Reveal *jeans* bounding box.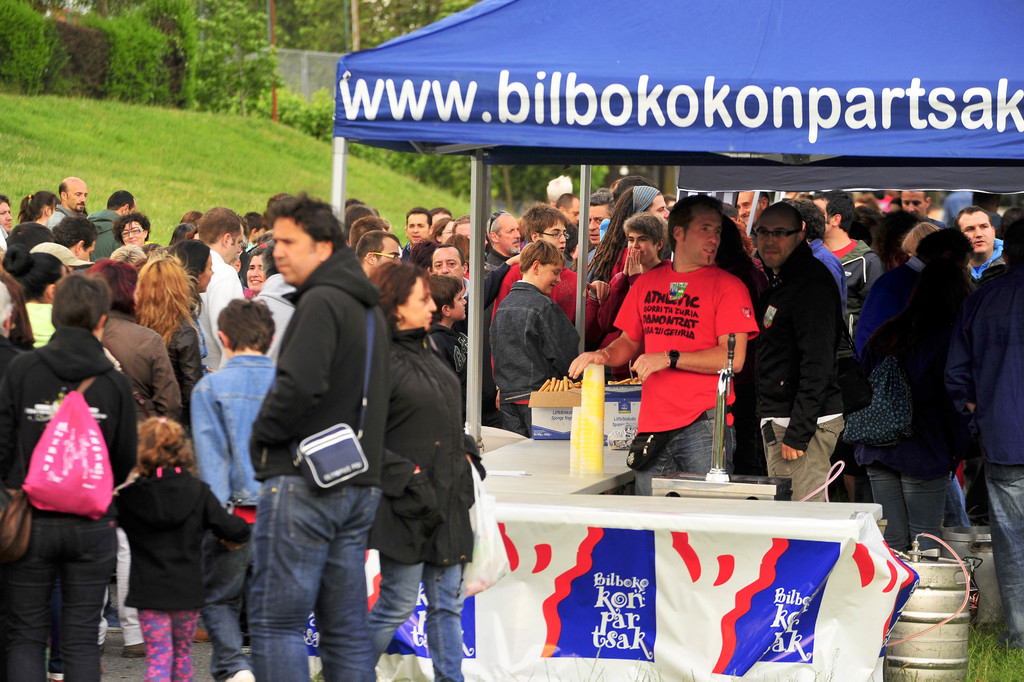
Revealed: bbox=[0, 513, 117, 681].
